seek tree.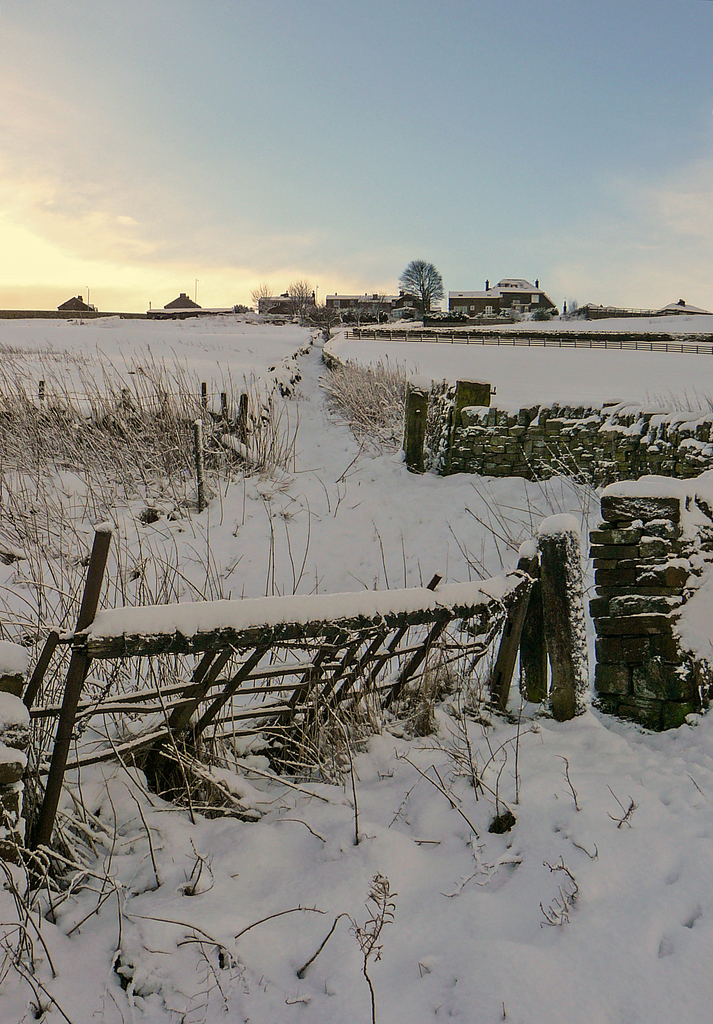
283, 275, 312, 298.
